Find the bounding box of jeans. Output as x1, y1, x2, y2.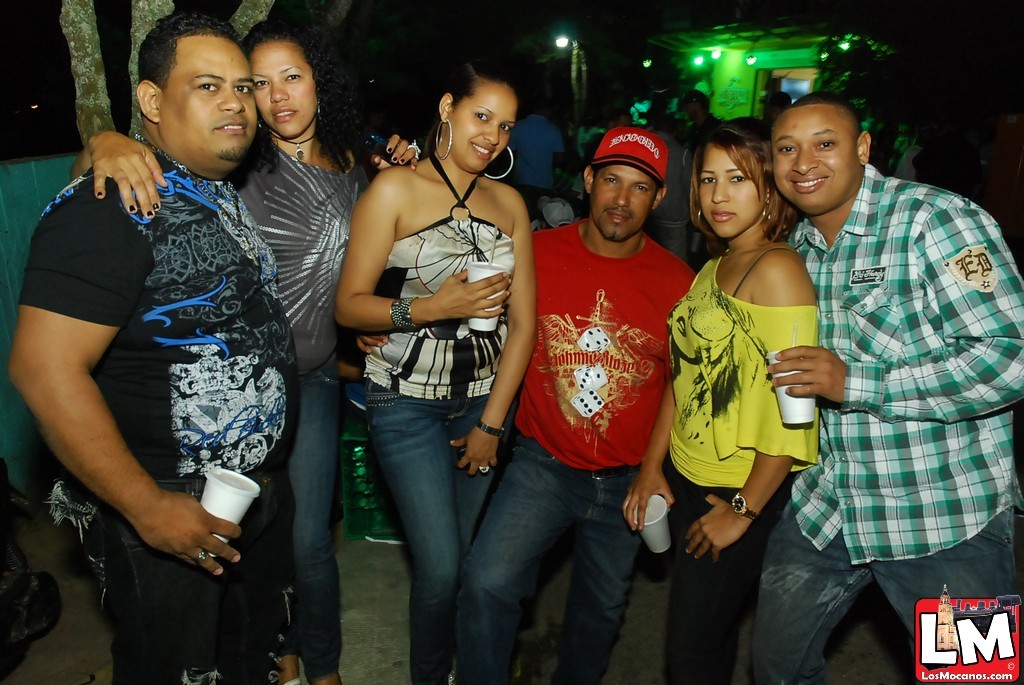
452, 430, 645, 684.
